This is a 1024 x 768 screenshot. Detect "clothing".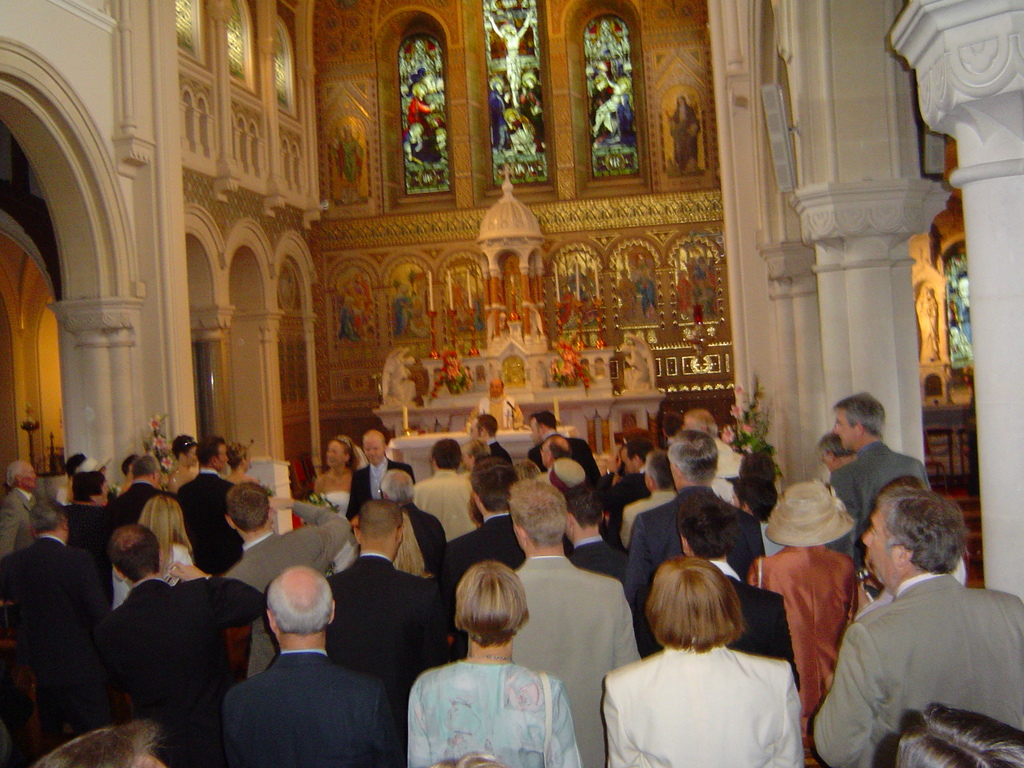
<bbox>489, 428, 510, 467</bbox>.
